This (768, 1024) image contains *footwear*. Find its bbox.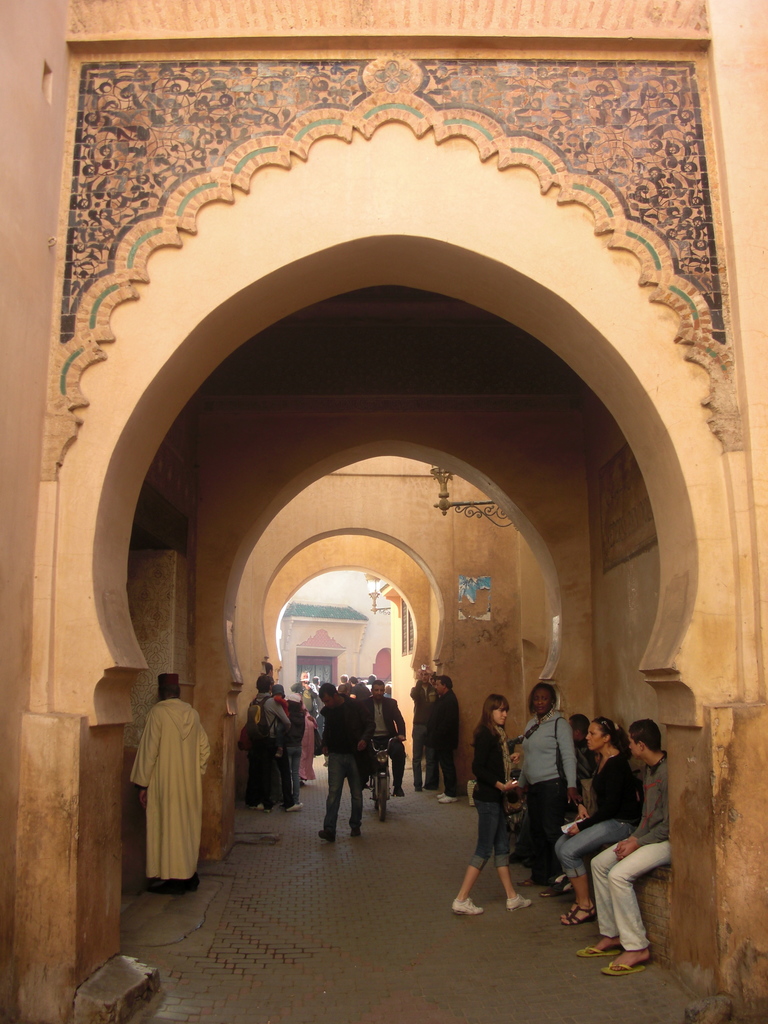
box=[282, 801, 305, 815].
